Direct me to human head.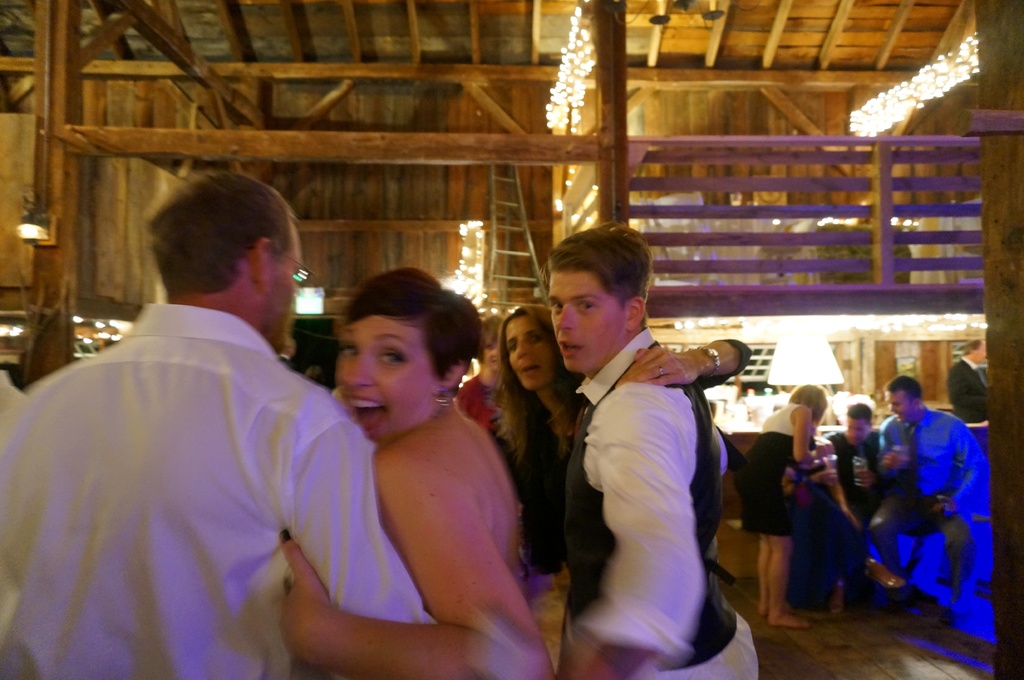
Direction: 335:265:461:443.
